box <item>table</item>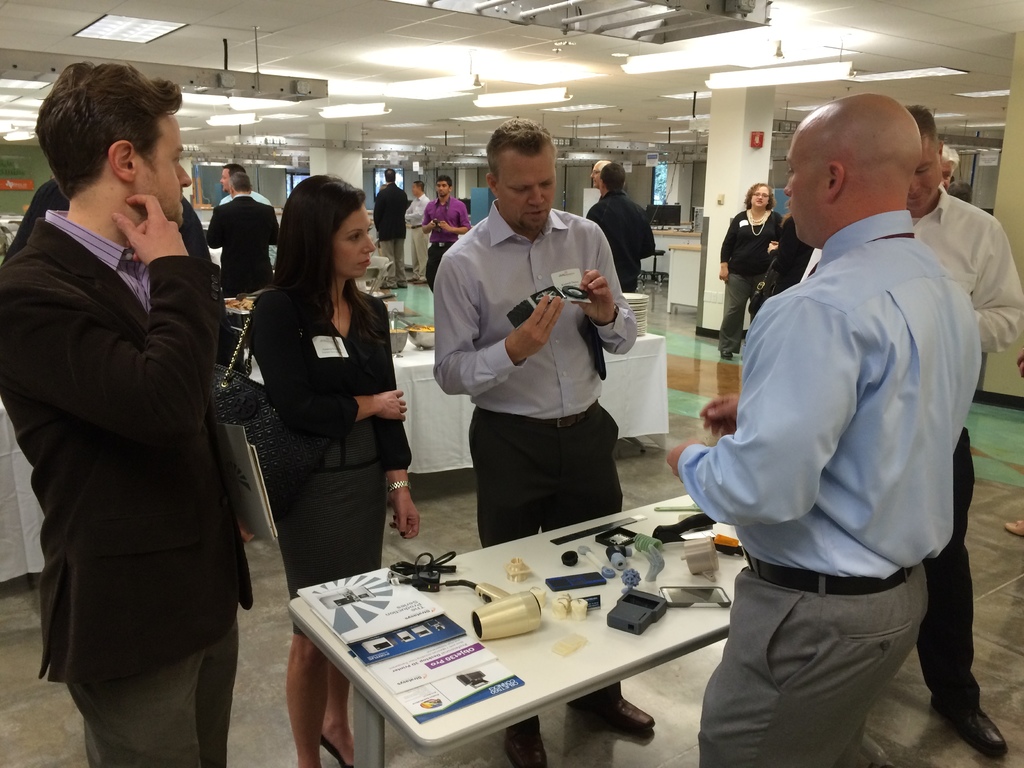
(left=284, top=494, right=748, bottom=767)
